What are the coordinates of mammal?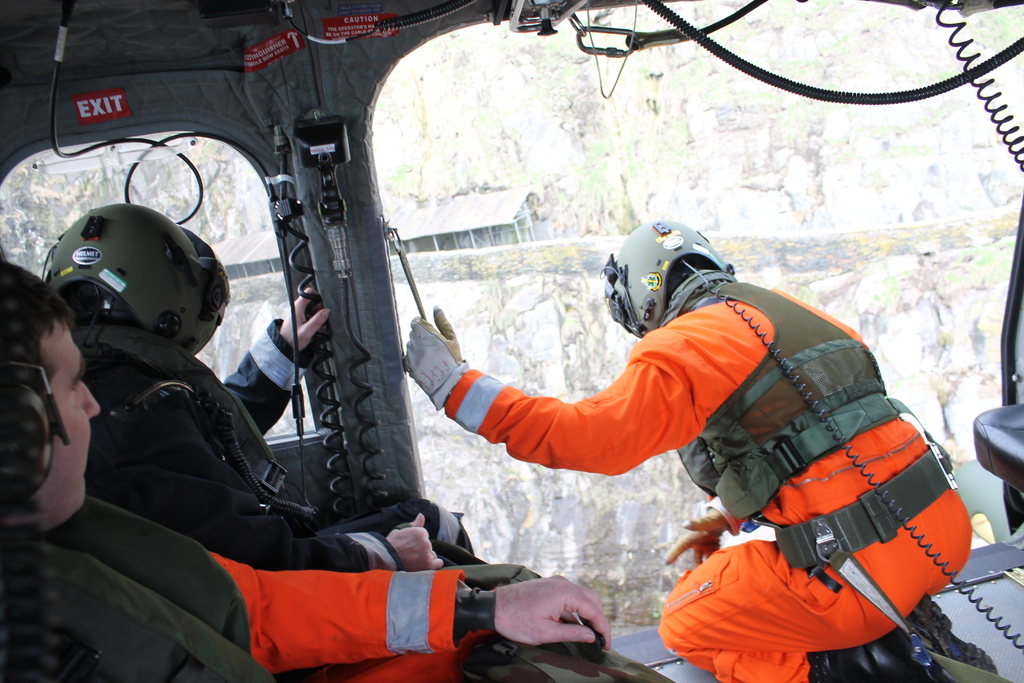
detection(45, 201, 548, 580).
